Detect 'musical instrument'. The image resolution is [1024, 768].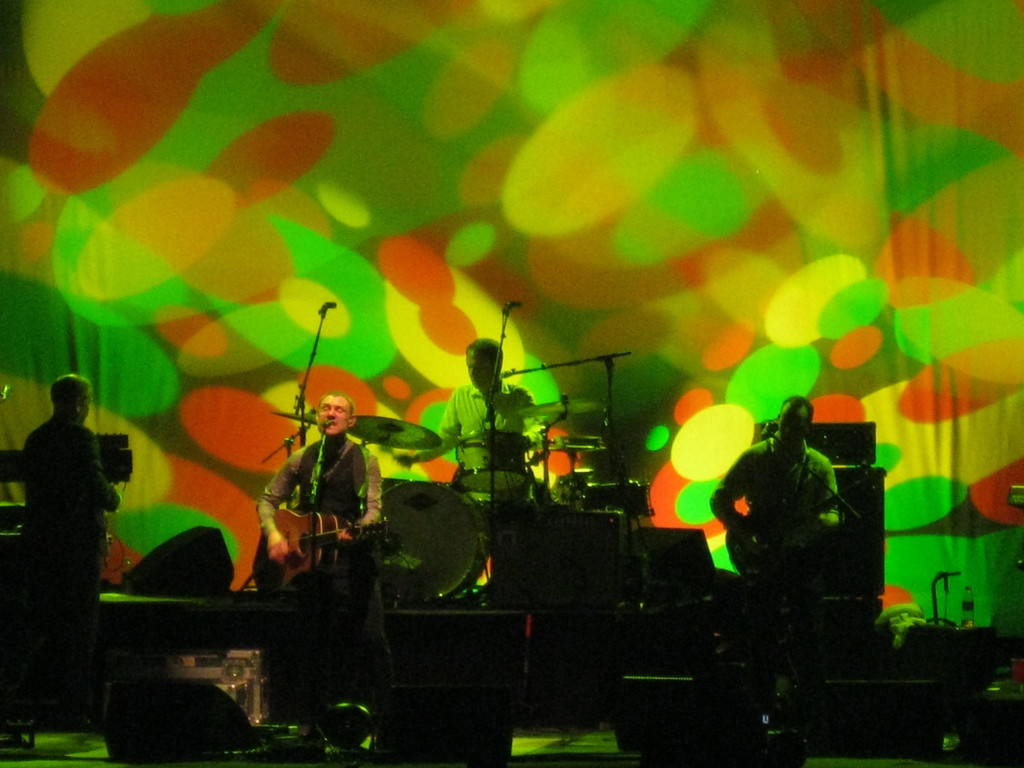
(x1=375, y1=478, x2=501, y2=616).
